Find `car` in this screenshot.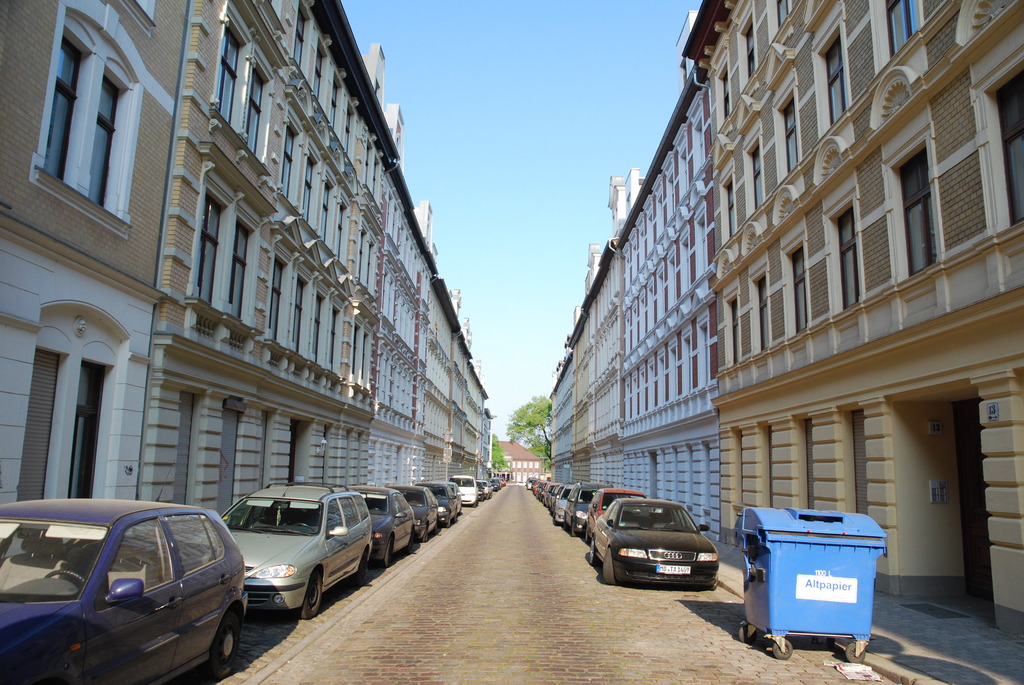
The bounding box for `car` is <bbox>344, 484, 417, 572</bbox>.
